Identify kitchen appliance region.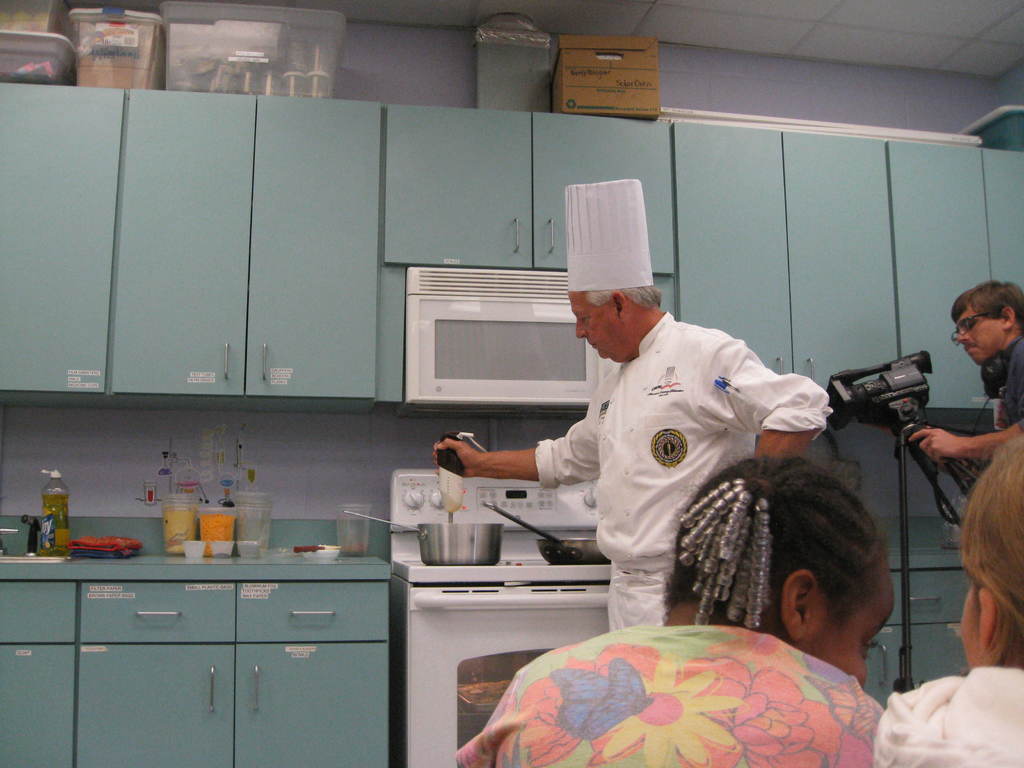
Region: rect(401, 270, 615, 409).
